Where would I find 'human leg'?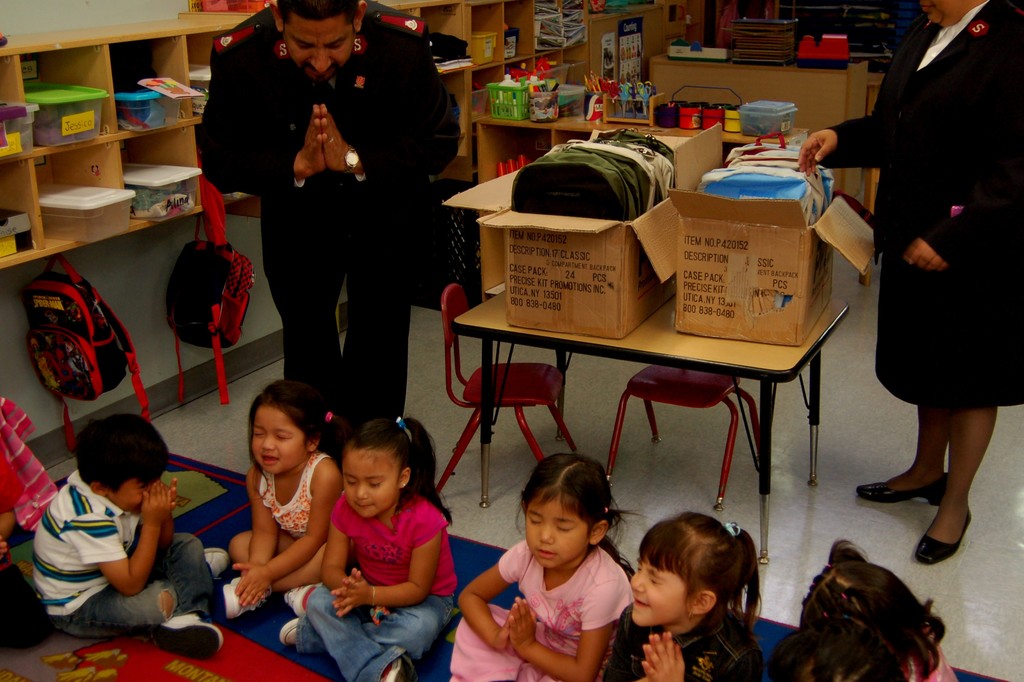
At x1=261 y1=212 x2=339 y2=414.
